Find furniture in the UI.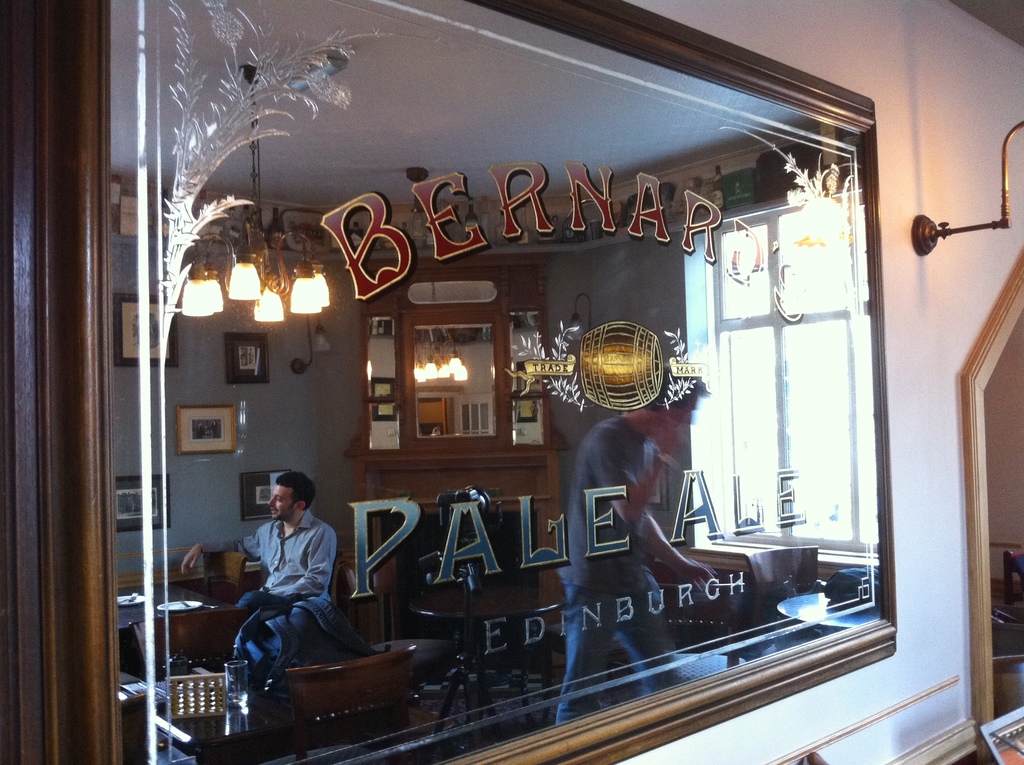
UI element at <box>744,547,820,663</box>.
